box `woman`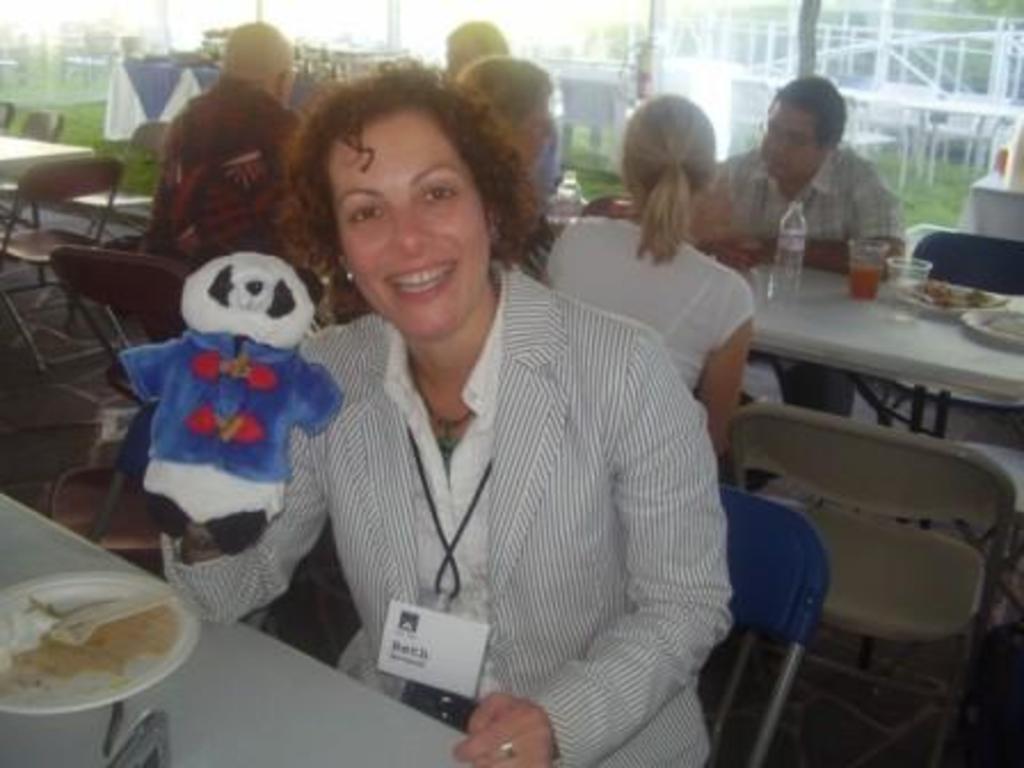
(x1=537, y1=91, x2=759, y2=491)
